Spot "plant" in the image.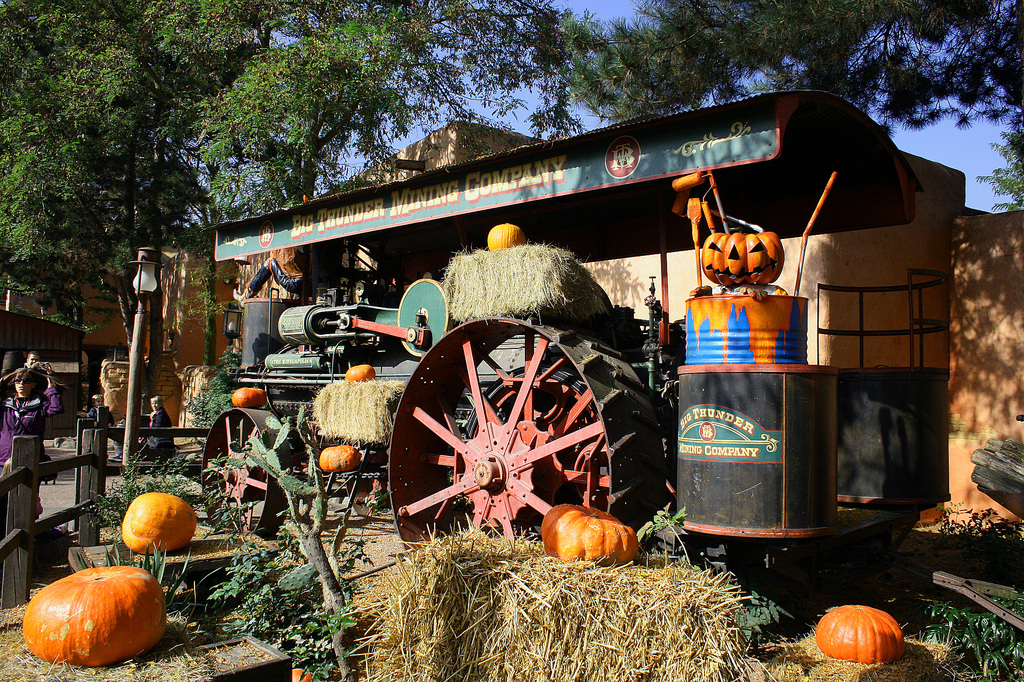
"plant" found at 70:534:223:620.
